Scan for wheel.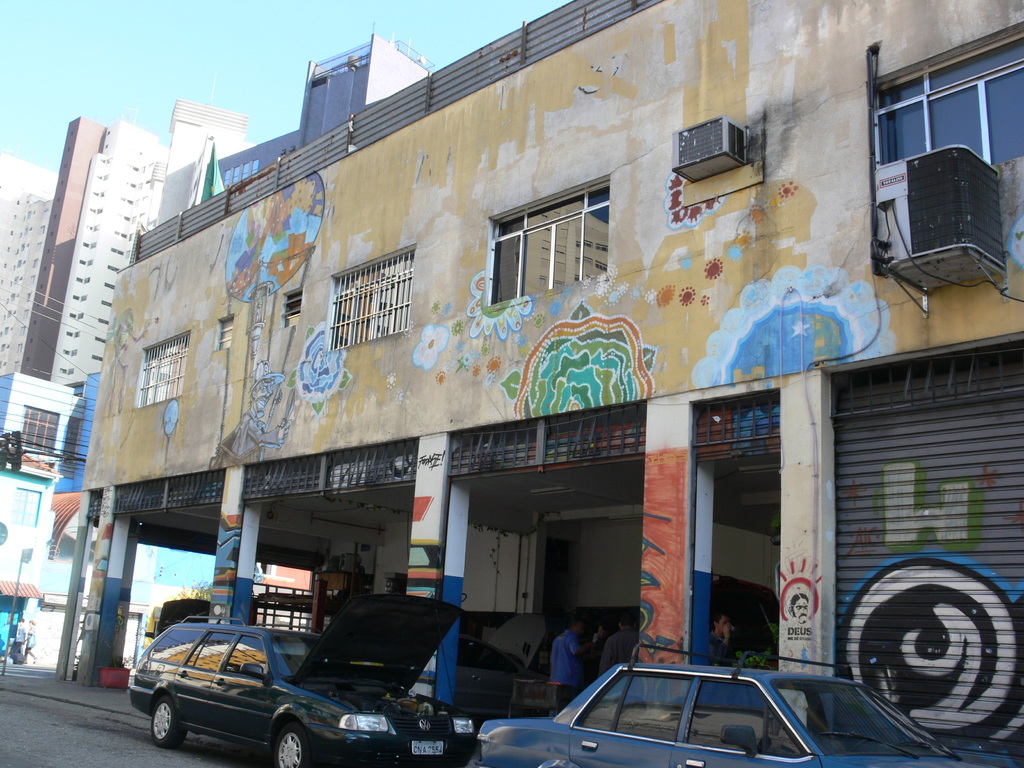
Scan result: 263 717 321 767.
